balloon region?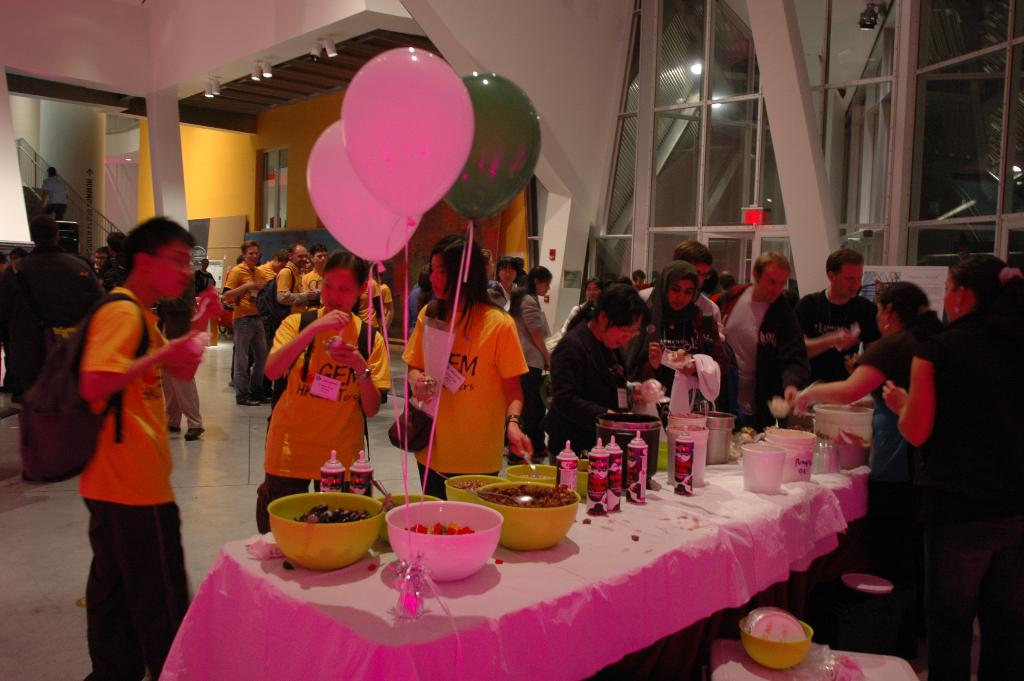
[308, 116, 424, 268]
